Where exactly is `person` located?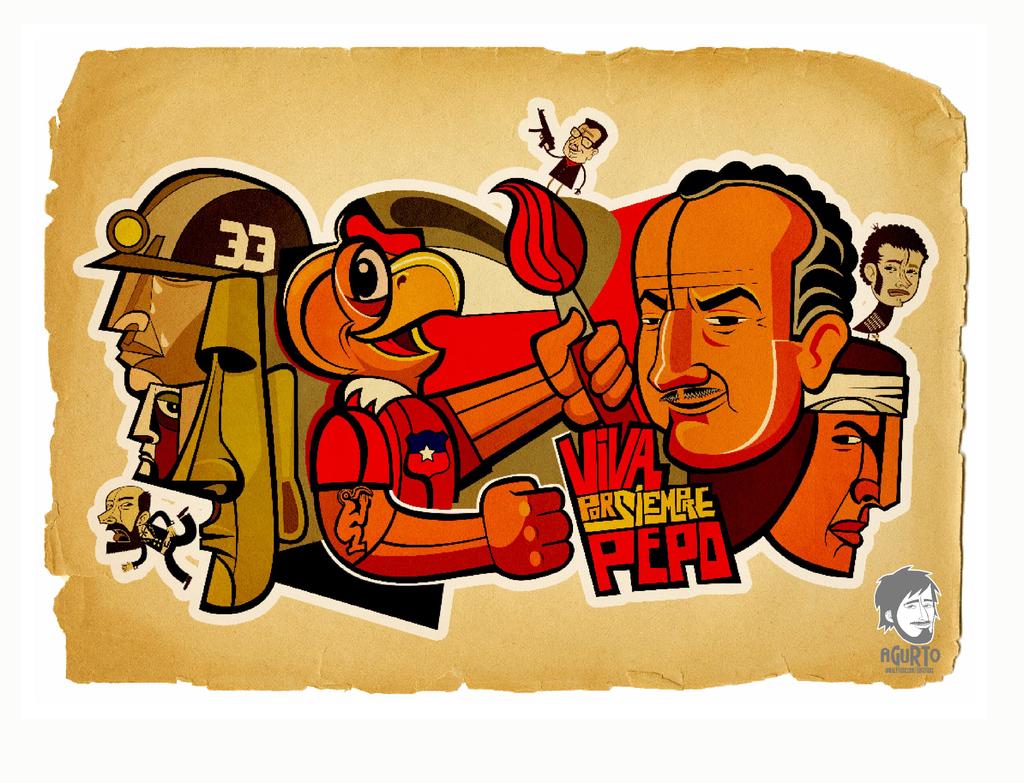
Its bounding box is [174,271,304,609].
